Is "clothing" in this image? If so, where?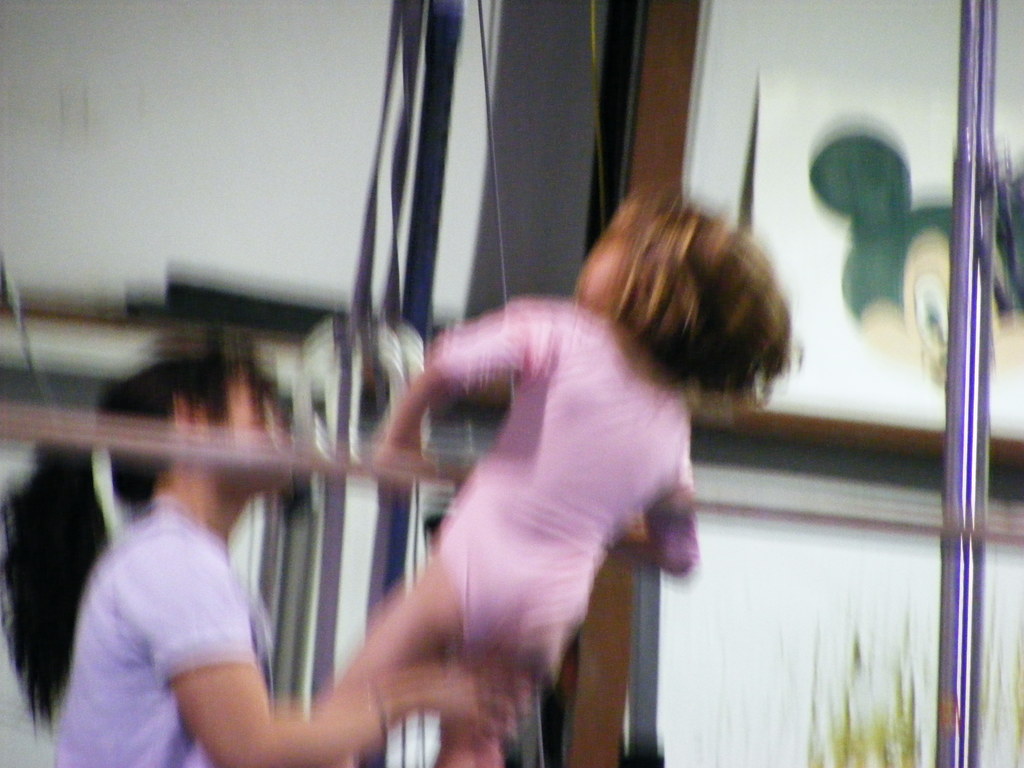
Yes, at (x1=430, y1=294, x2=698, y2=657).
